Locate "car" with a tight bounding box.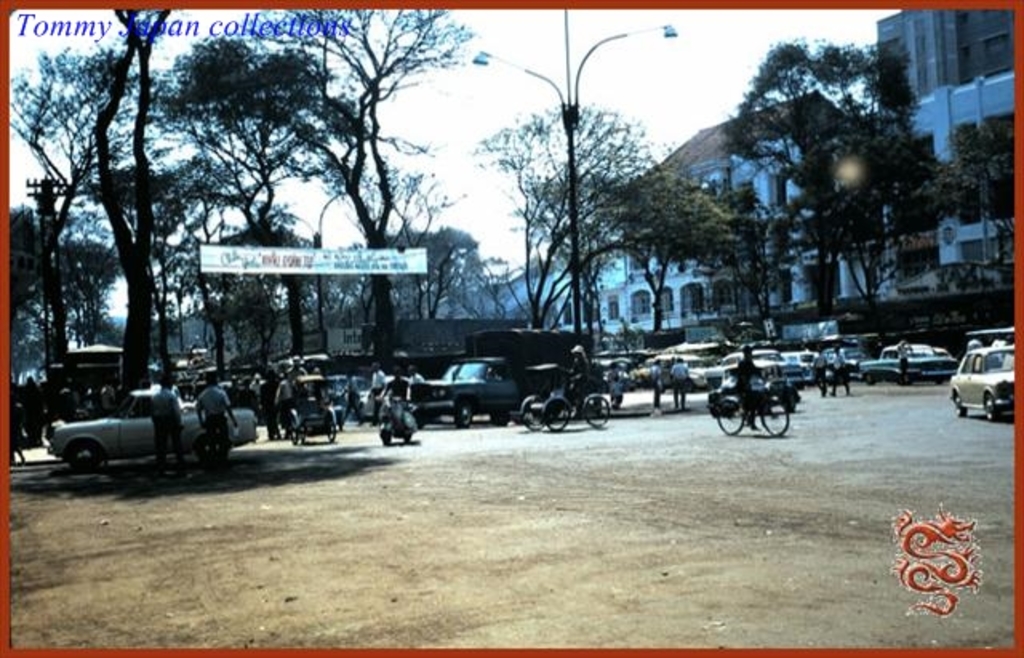
region(861, 343, 954, 381).
